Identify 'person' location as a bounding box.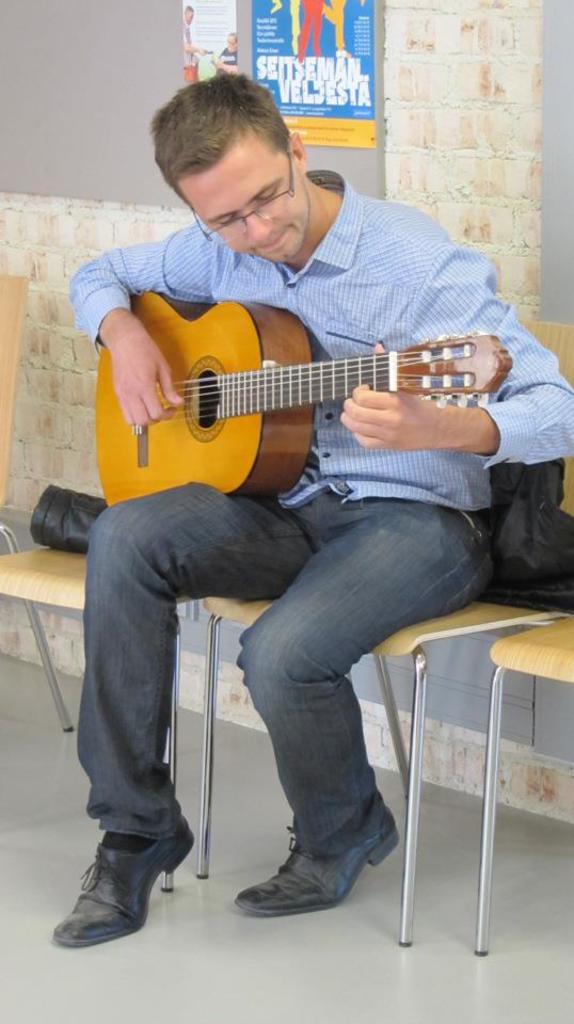
rect(321, 0, 353, 55).
